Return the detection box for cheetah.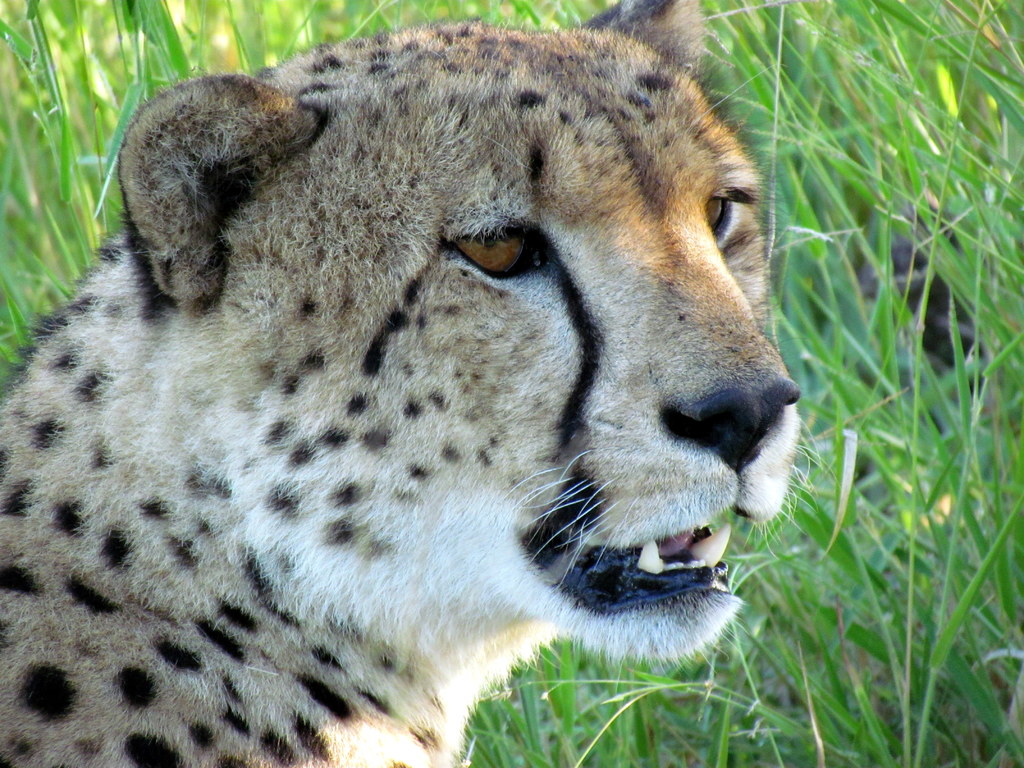
0,0,828,767.
